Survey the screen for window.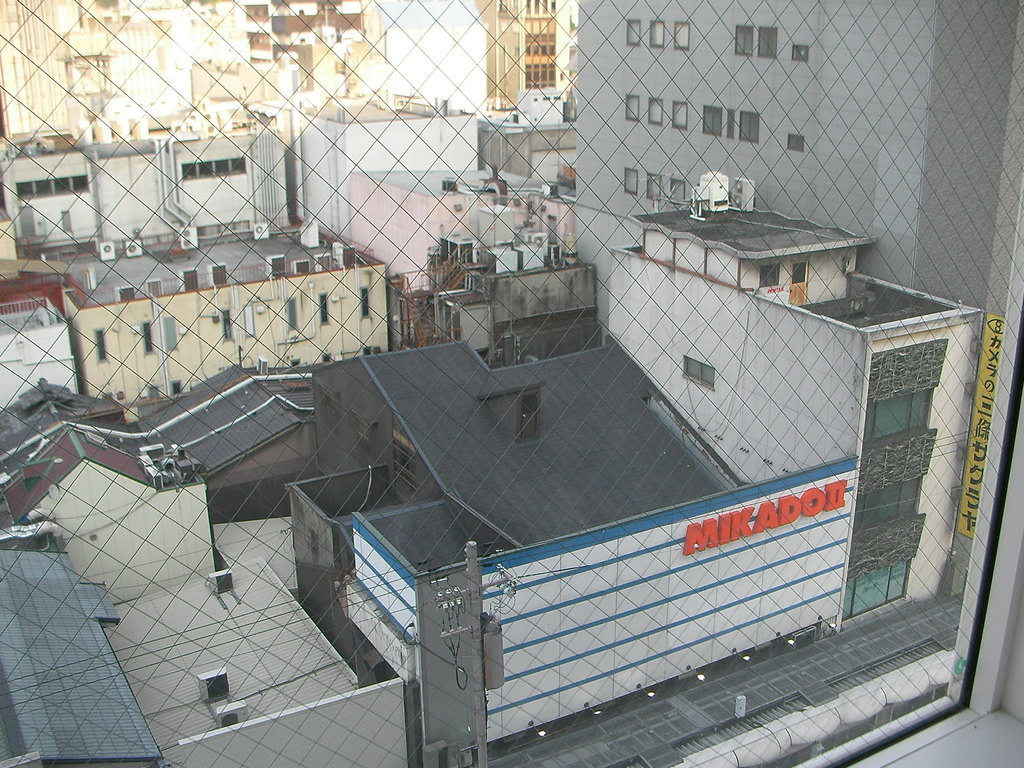
Survey found: x1=177, y1=159, x2=248, y2=181.
